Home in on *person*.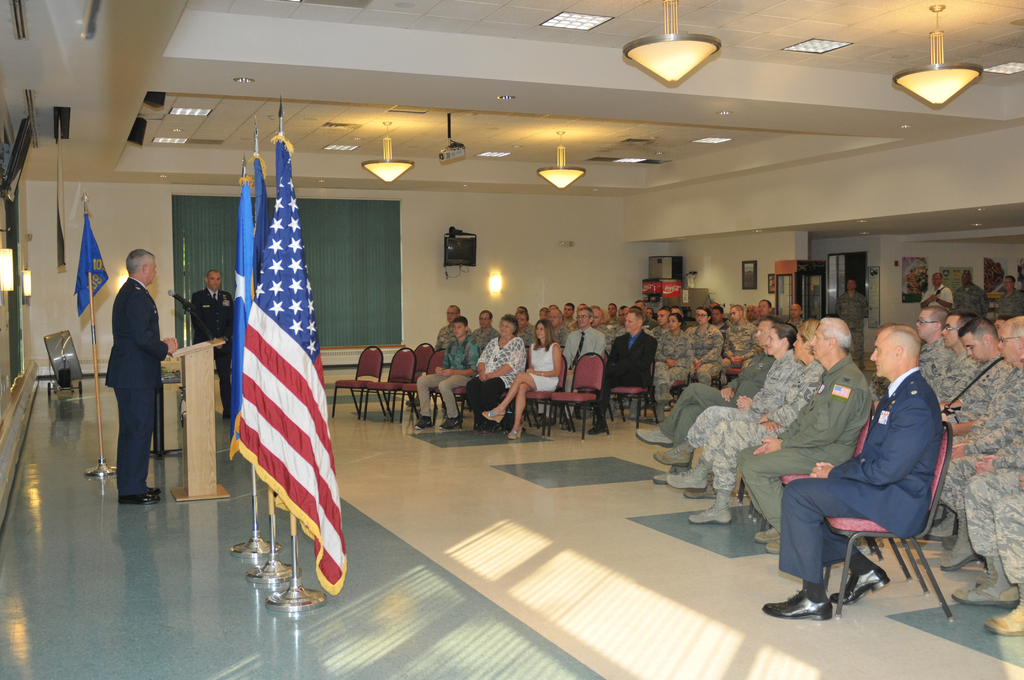
Homed in at BBox(639, 321, 801, 446).
